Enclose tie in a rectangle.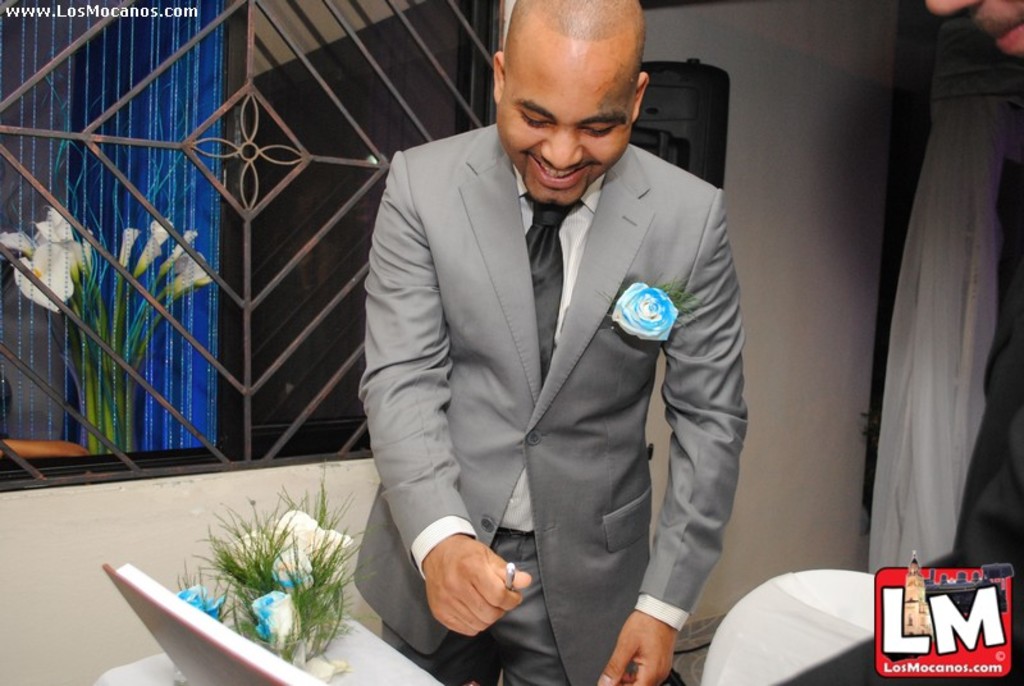
bbox=(526, 196, 572, 384).
